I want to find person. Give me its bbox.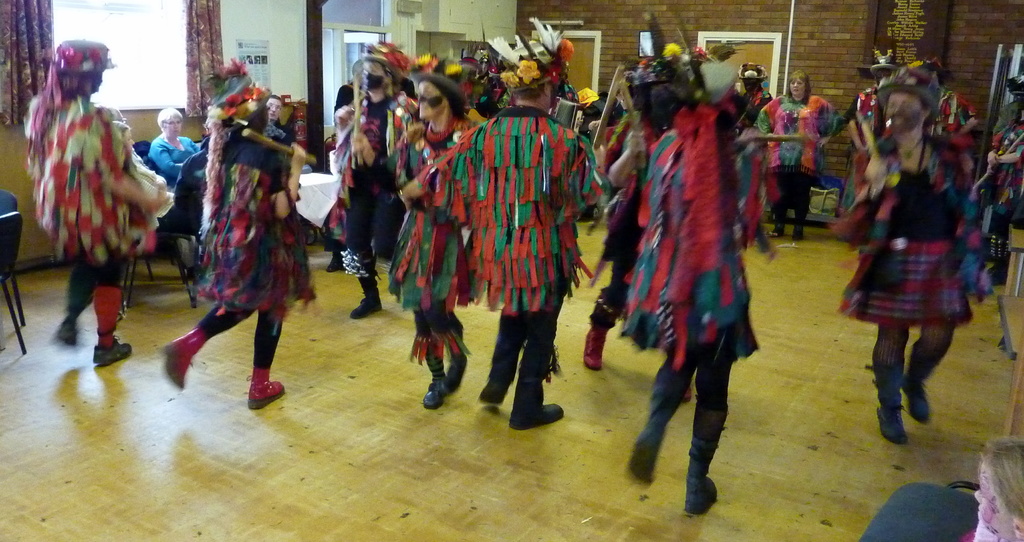
region(960, 438, 1023, 541).
